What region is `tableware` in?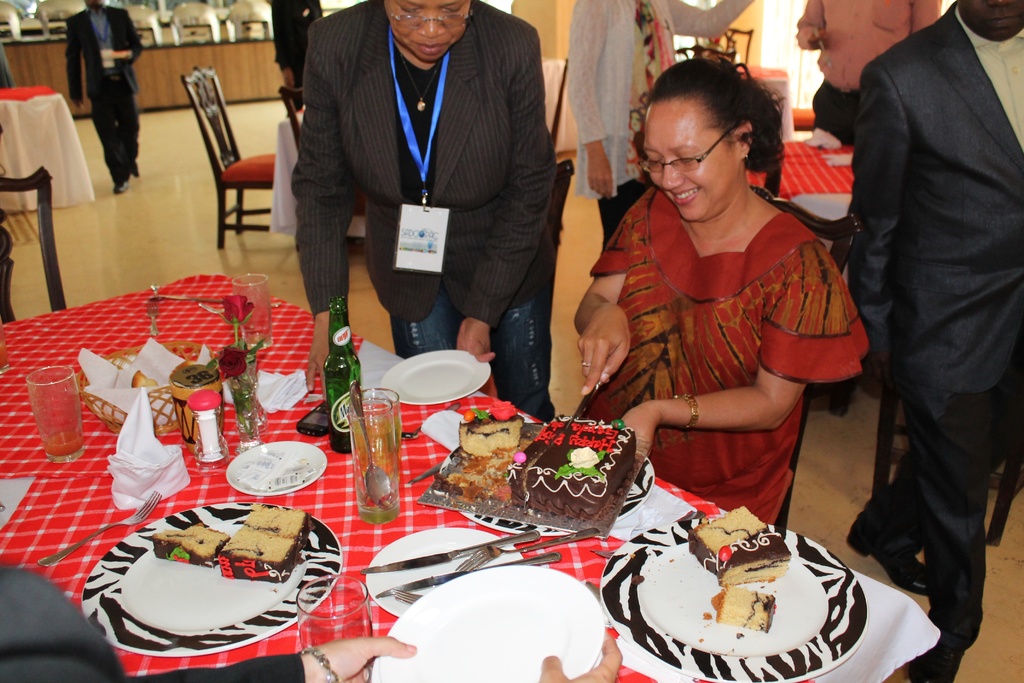
[left=593, top=549, right=620, bottom=561].
